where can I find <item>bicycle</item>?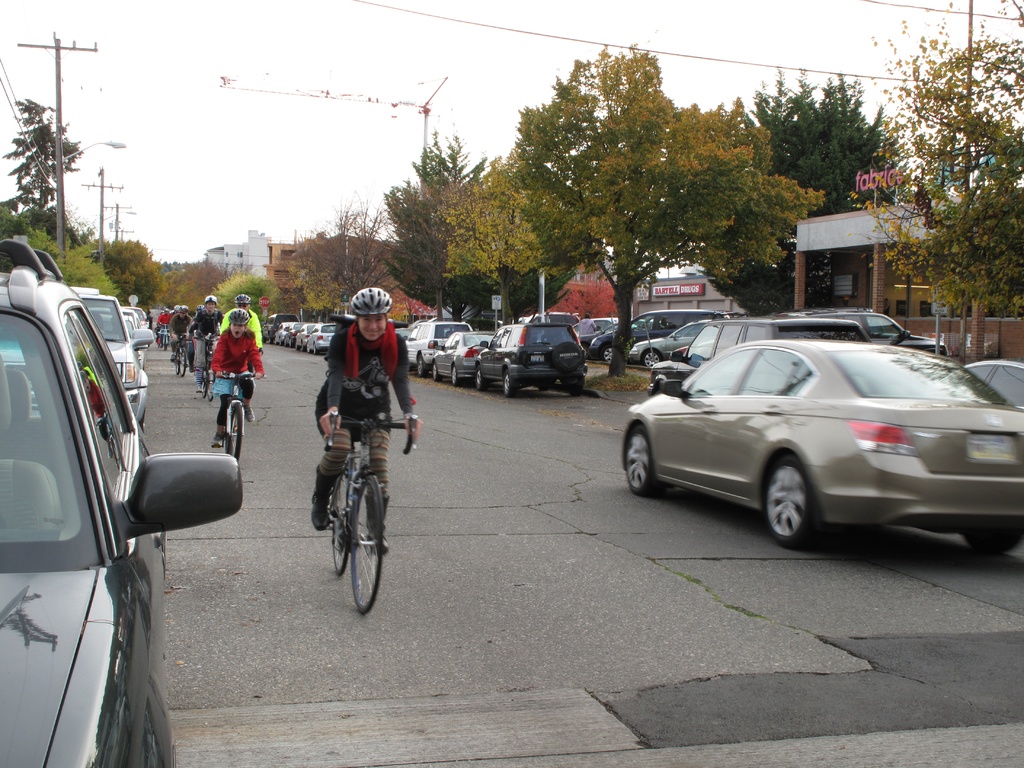
You can find it at (173, 336, 188, 378).
